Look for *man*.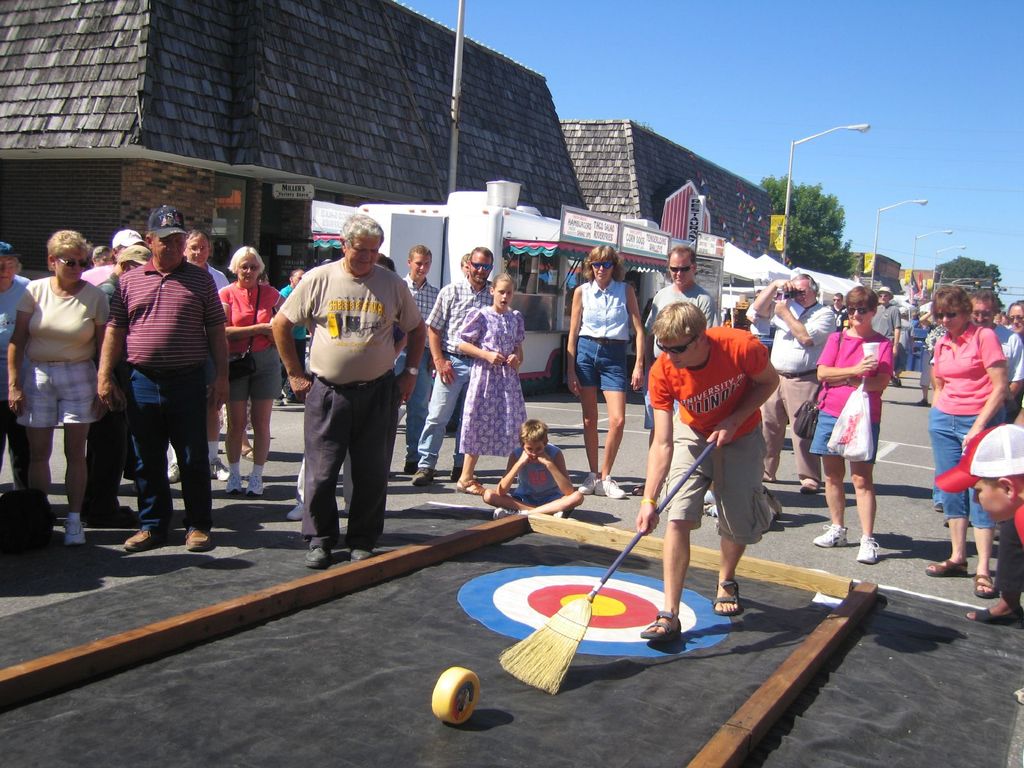
Found: <region>747, 280, 834, 494</region>.
